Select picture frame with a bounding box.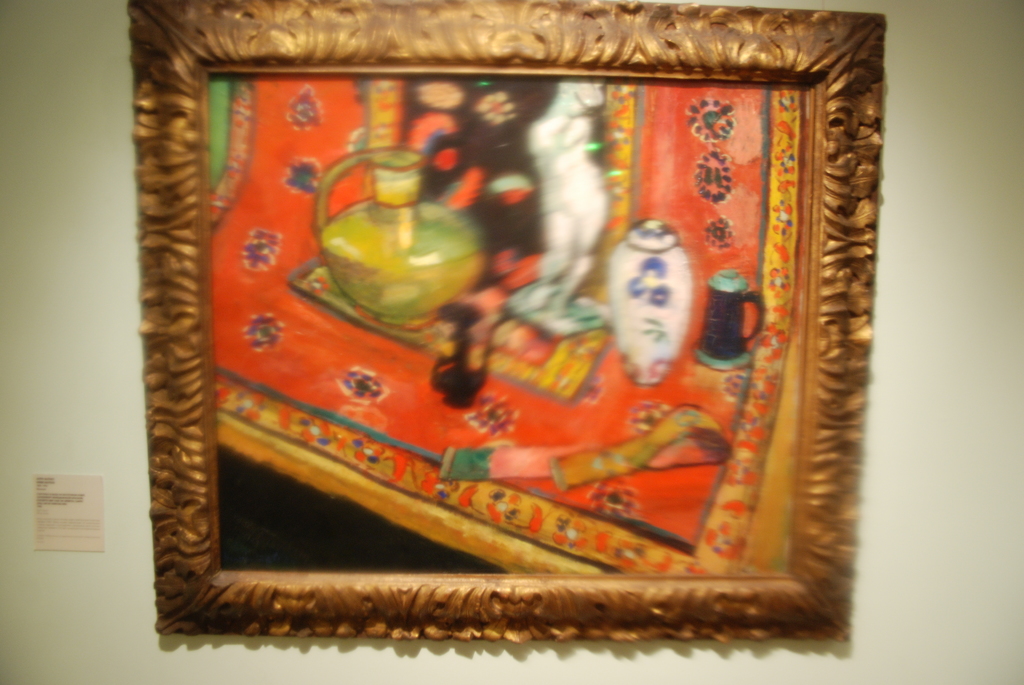
box(146, 13, 933, 666).
